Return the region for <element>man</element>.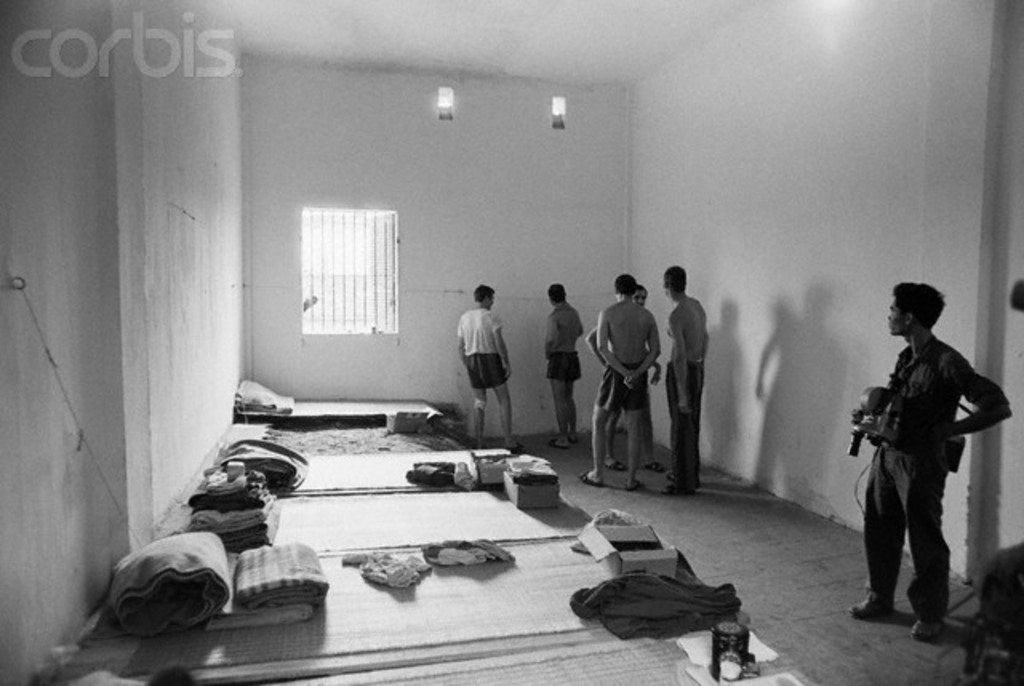
651,249,717,496.
